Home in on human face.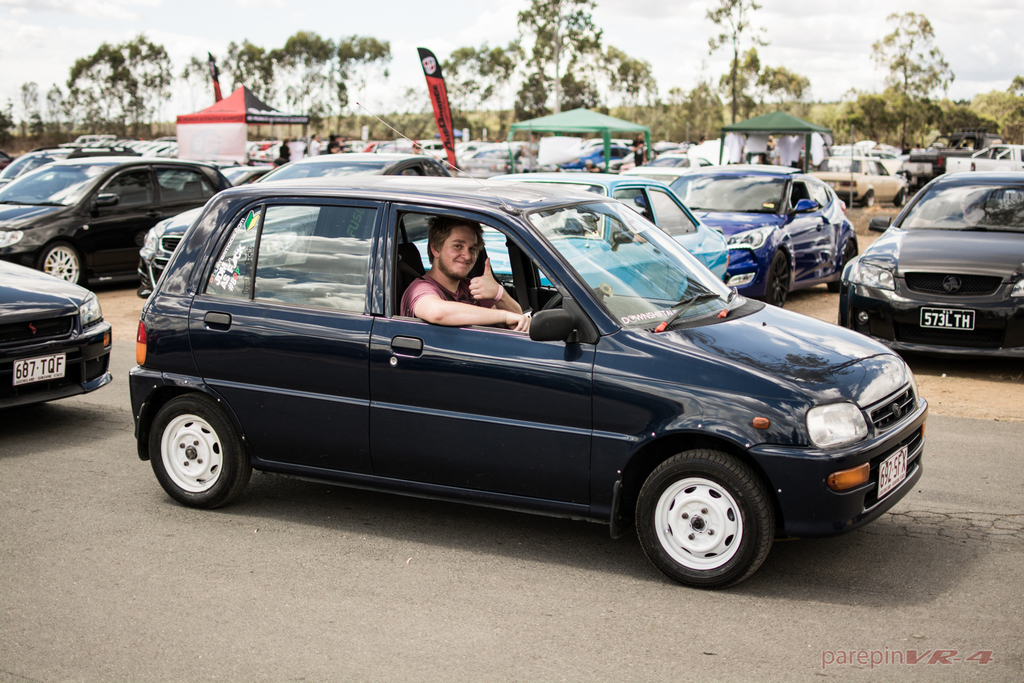
Homed in at locate(437, 225, 479, 278).
